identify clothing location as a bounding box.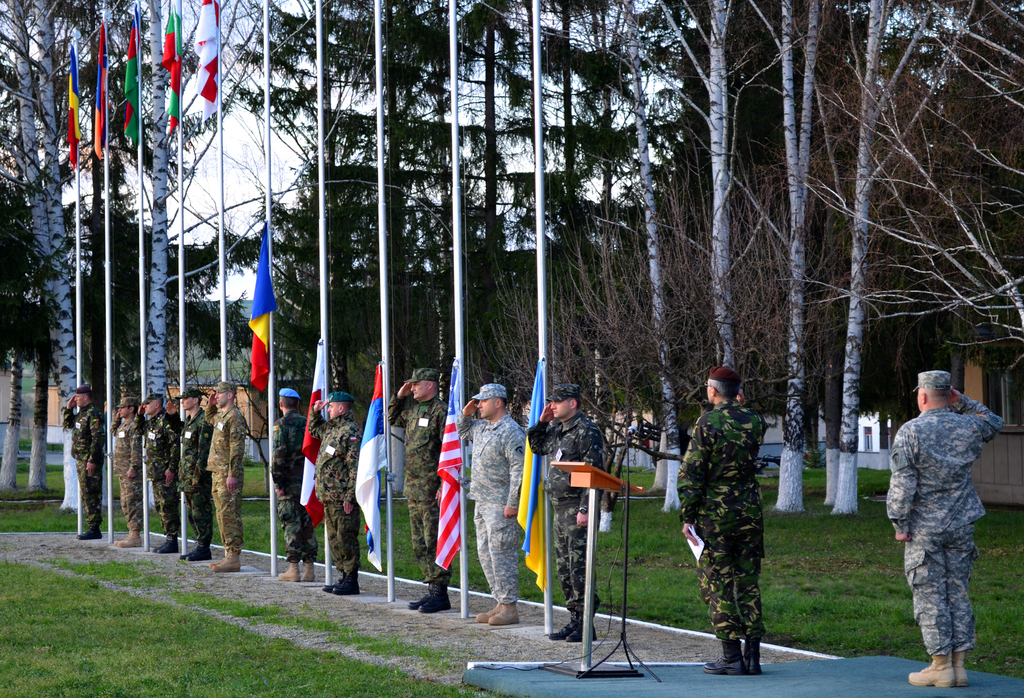
380/398/453/593.
